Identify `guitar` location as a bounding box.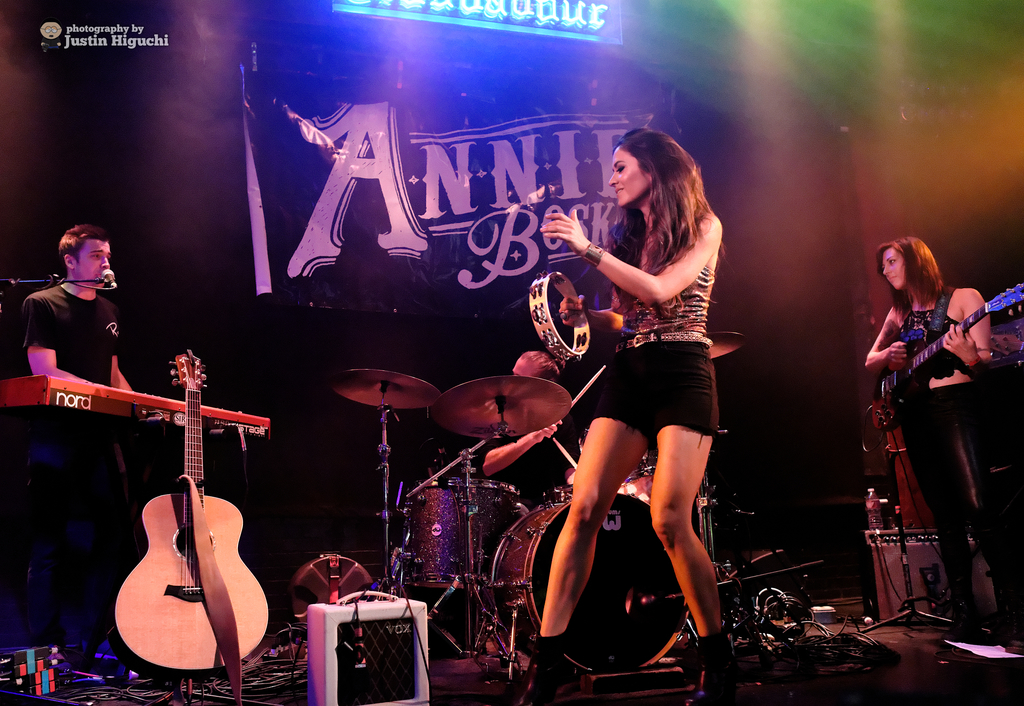
box(866, 288, 1023, 440).
